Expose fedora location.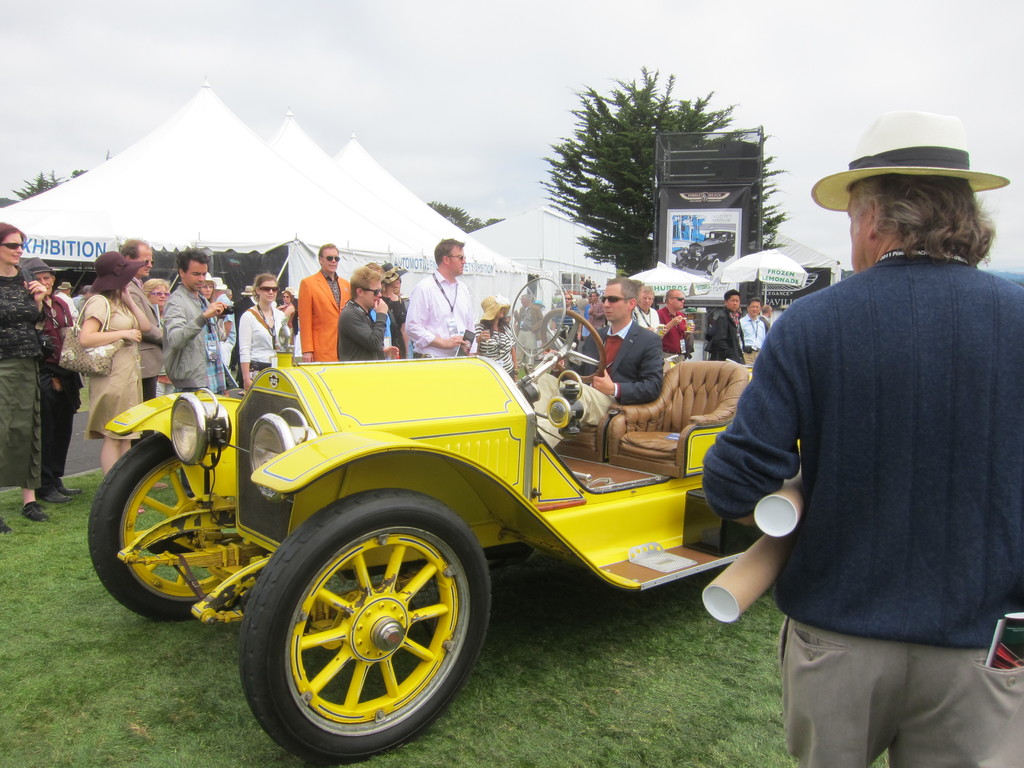
Exposed at [810,110,1013,213].
